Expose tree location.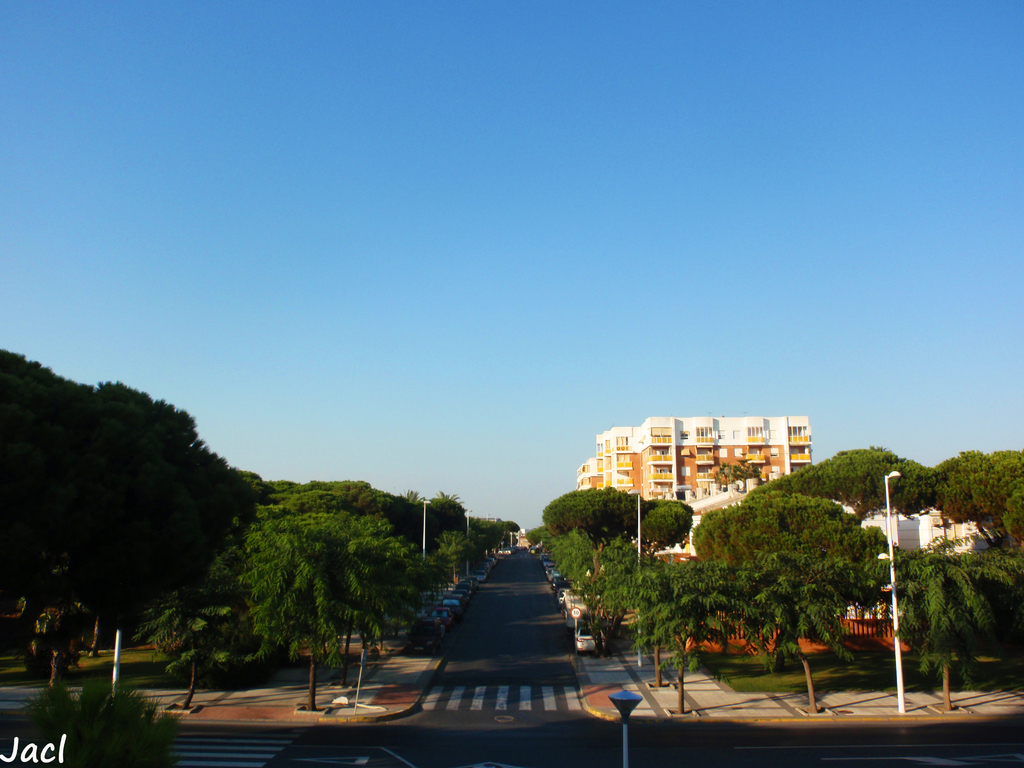
Exposed at x1=469 y1=516 x2=495 y2=573.
